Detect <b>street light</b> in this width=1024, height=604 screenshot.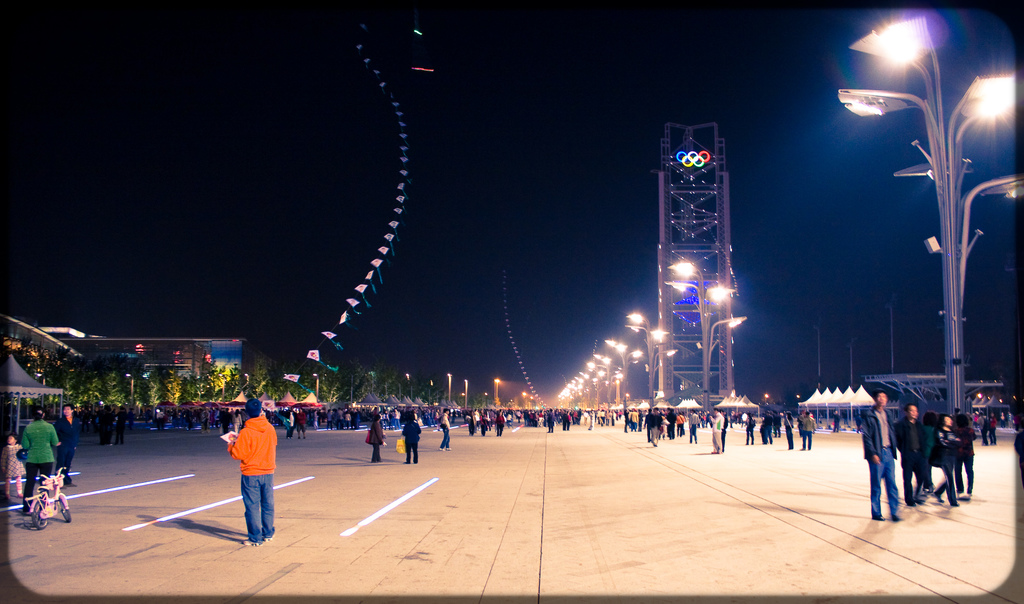
Detection: crop(660, 251, 752, 414).
